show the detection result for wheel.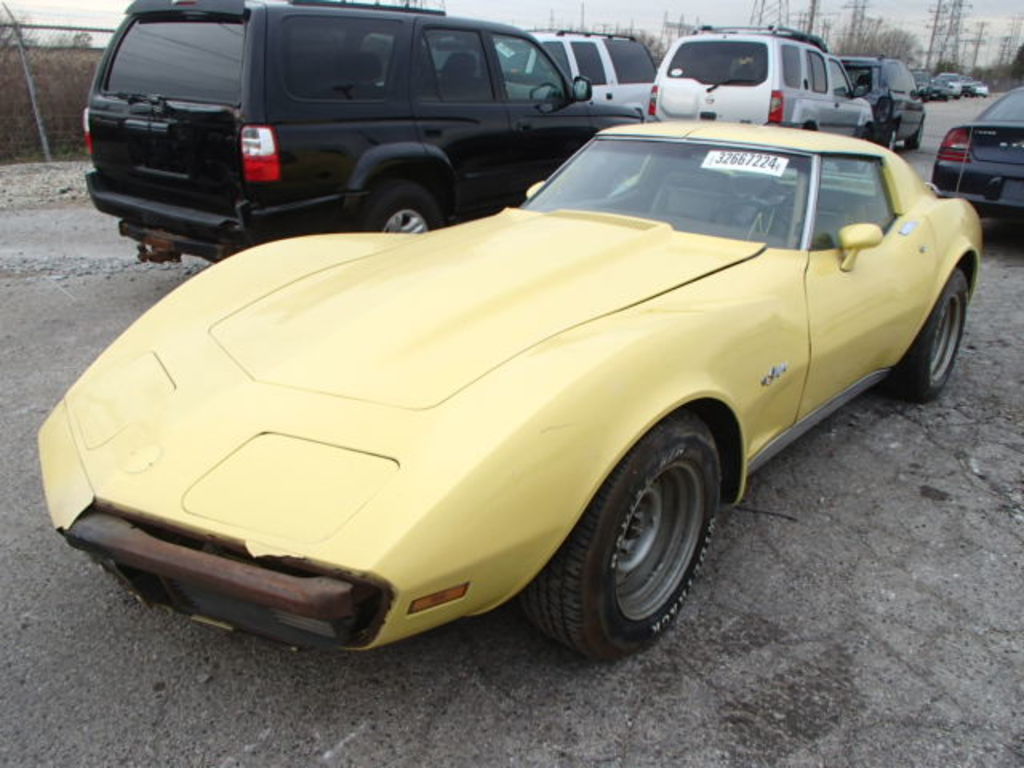
(x1=885, y1=125, x2=904, y2=152).
